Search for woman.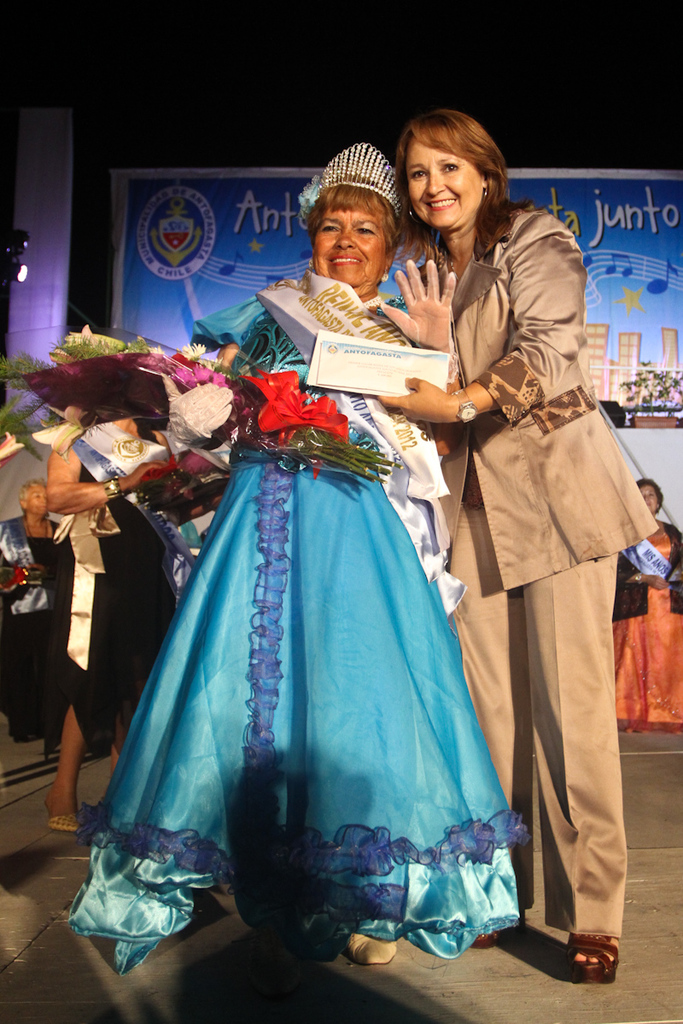
Found at {"x1": 104, "y1": 208, "x2": 528, "y2": 982}.
